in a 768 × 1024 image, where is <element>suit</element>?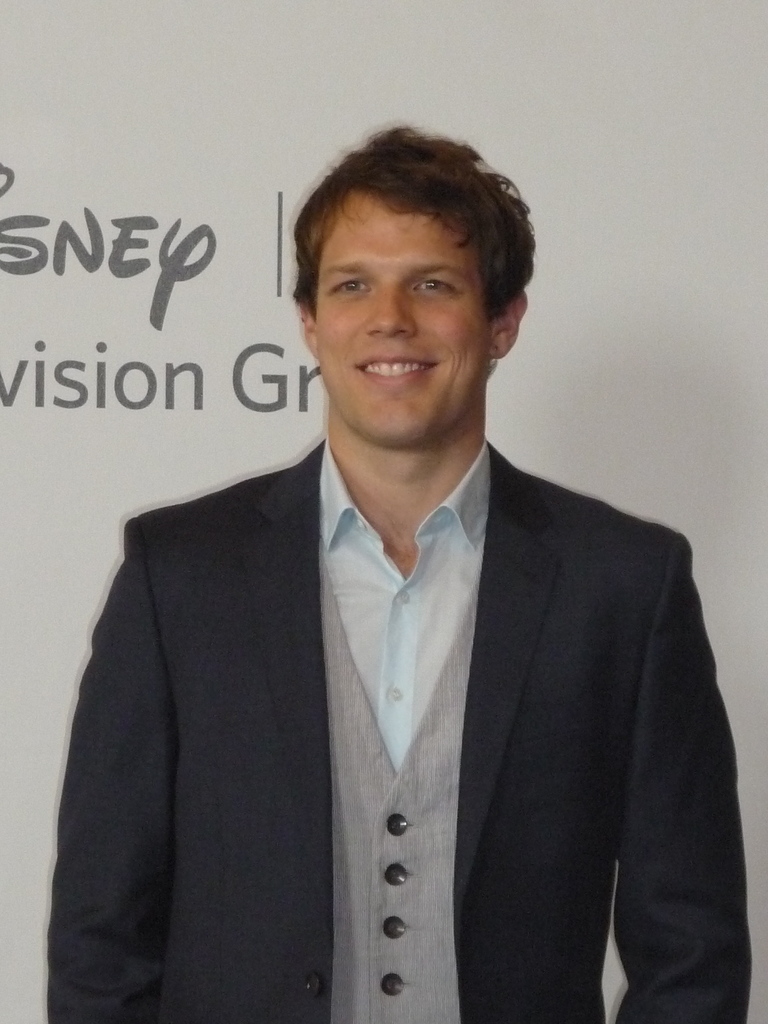
rect(67, 279, 740, 1014).
